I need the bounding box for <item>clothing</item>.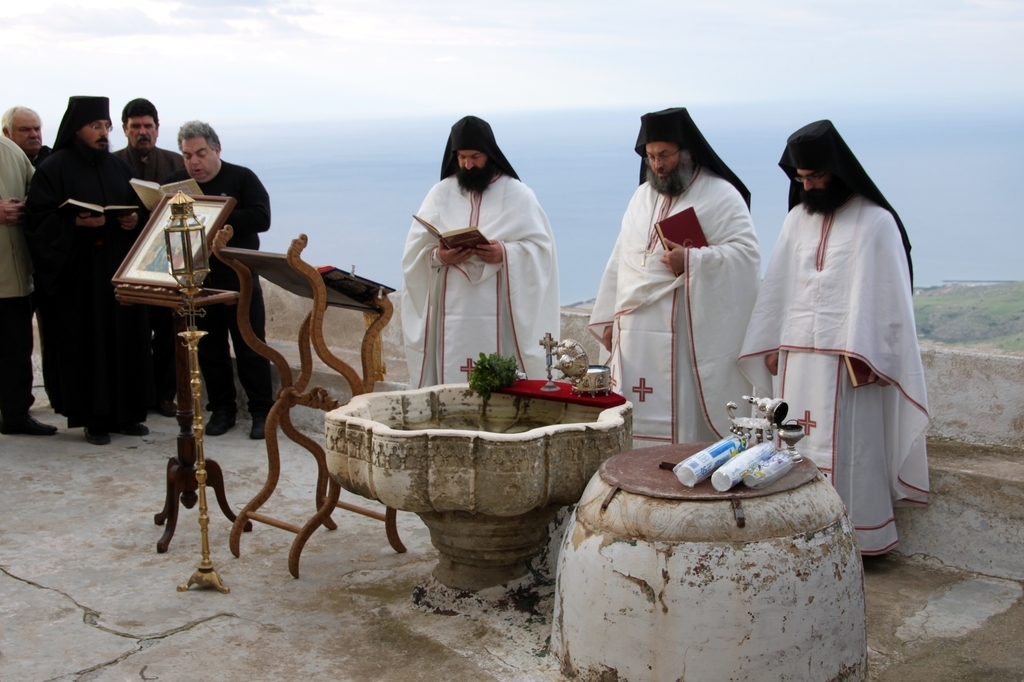
Here it is: {"left": 765, "top": 160, "right": 935, "bottom": 520}.
